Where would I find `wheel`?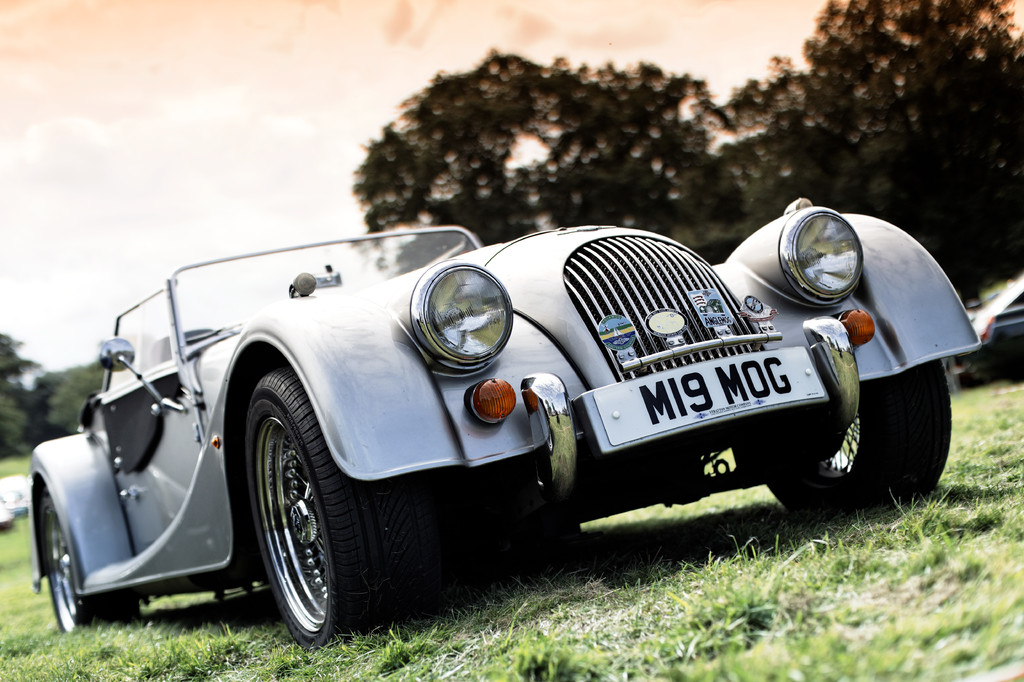
At bbox=[230, 383, 353, 644].
